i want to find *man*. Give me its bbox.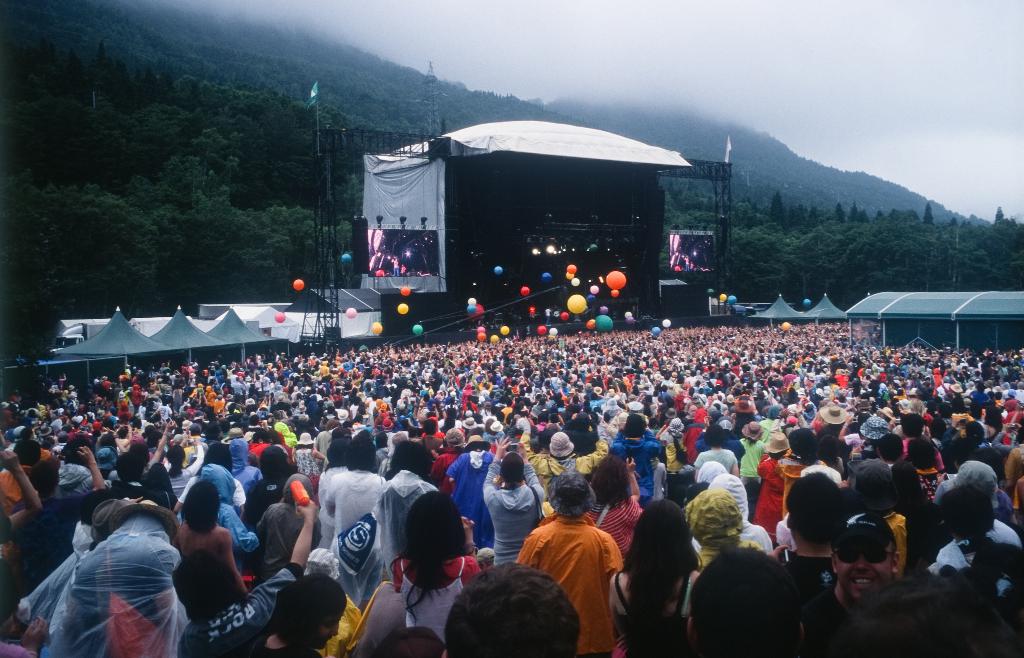
x1=240 y1=441 x2=300 y2=579.
